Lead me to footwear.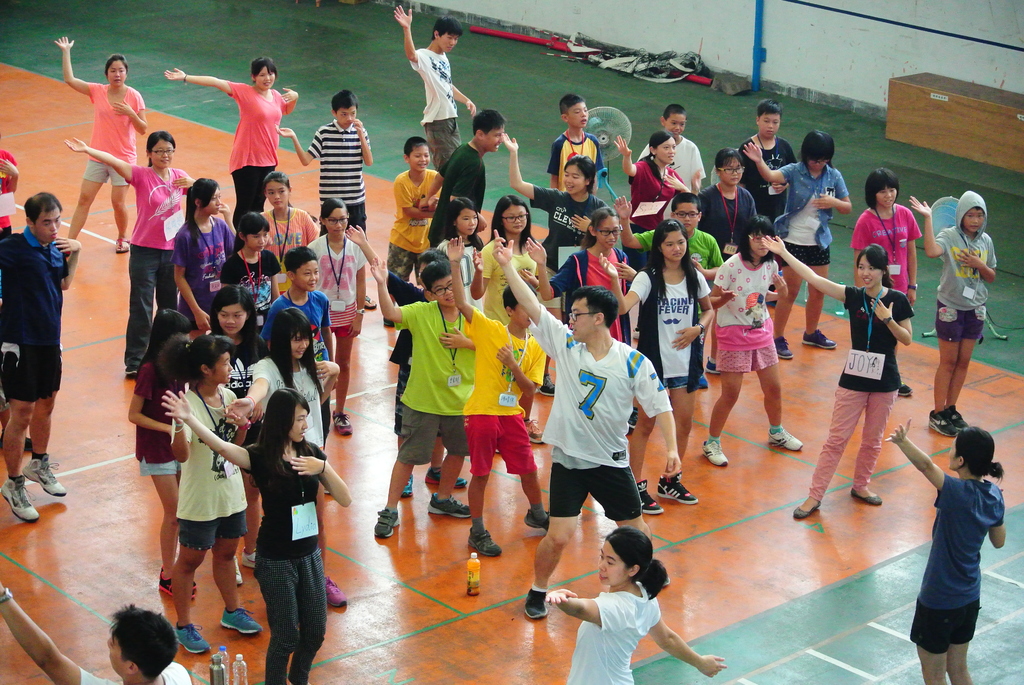
Lead to bbox=(176, 626, 211, 656).
